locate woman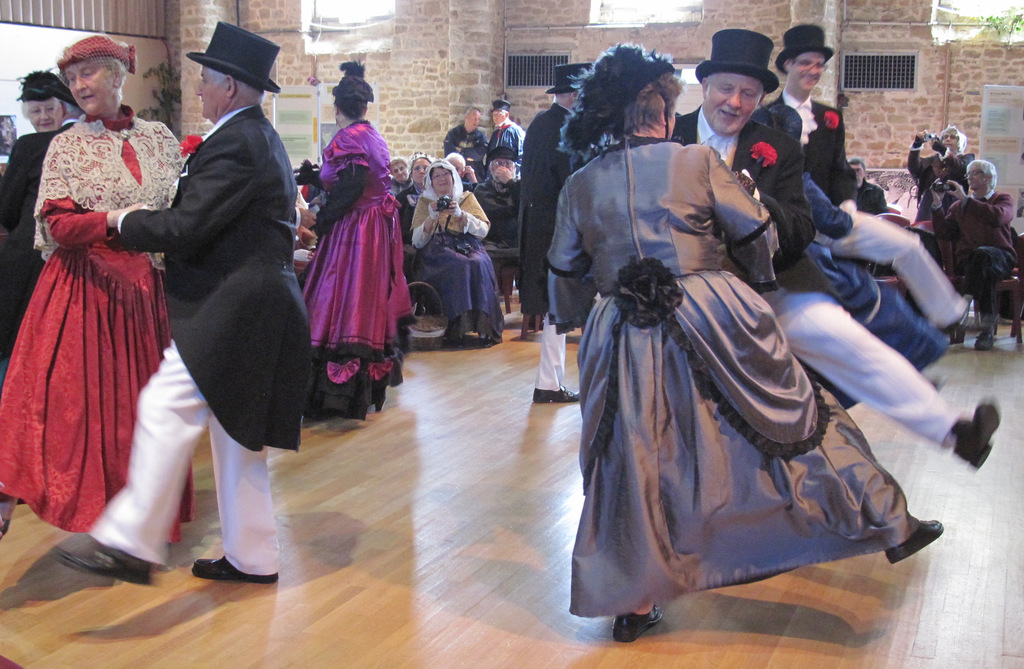
left=20, top=73, right=70, bottom=133
